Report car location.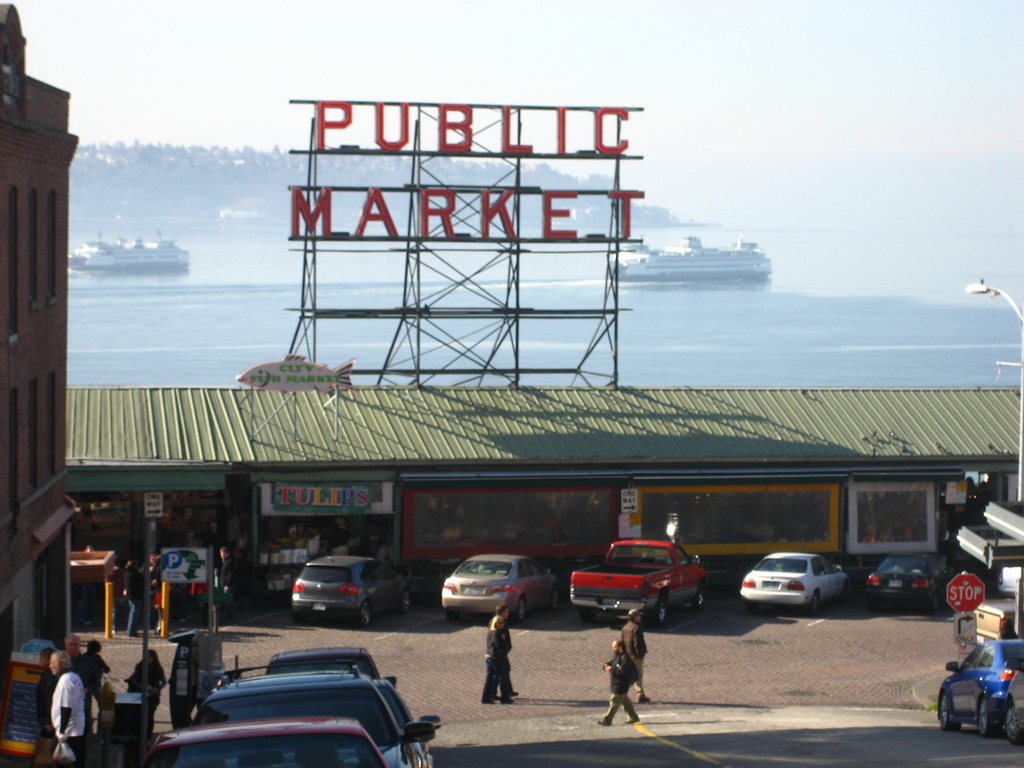
Report: (left=284, top=552, right=419, bottom=625).
